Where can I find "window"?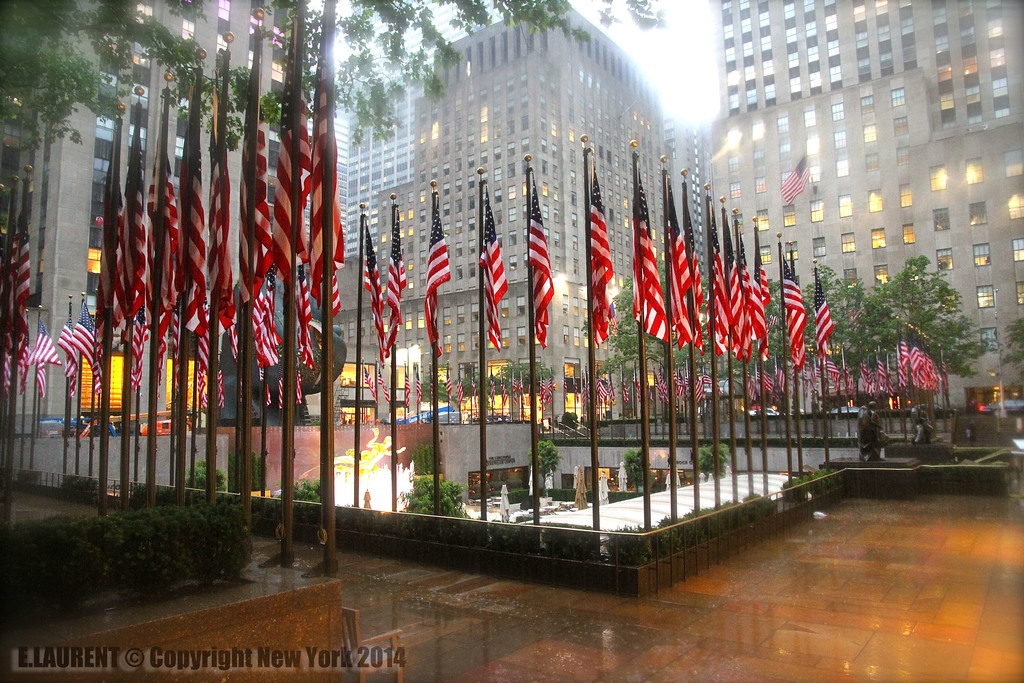
You can find it at {"left": 1007, "top": 195, "right": 1023, "bottom": 218}.
